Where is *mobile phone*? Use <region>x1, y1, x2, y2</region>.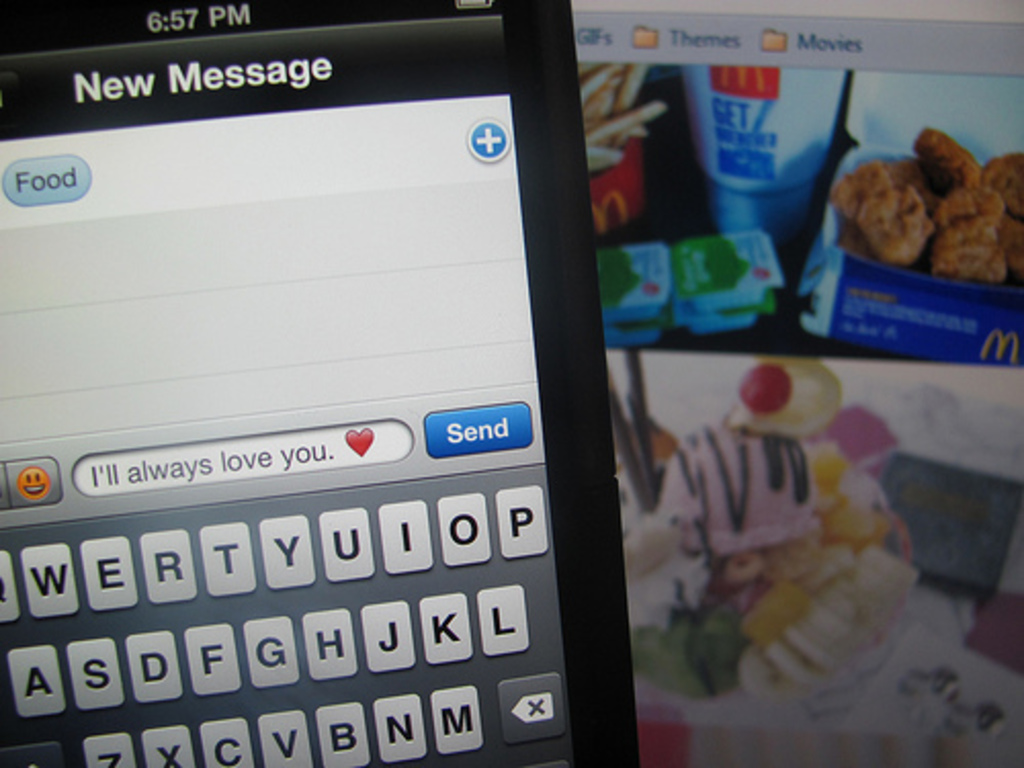
<region>0, 6, 678, 767</region>.
